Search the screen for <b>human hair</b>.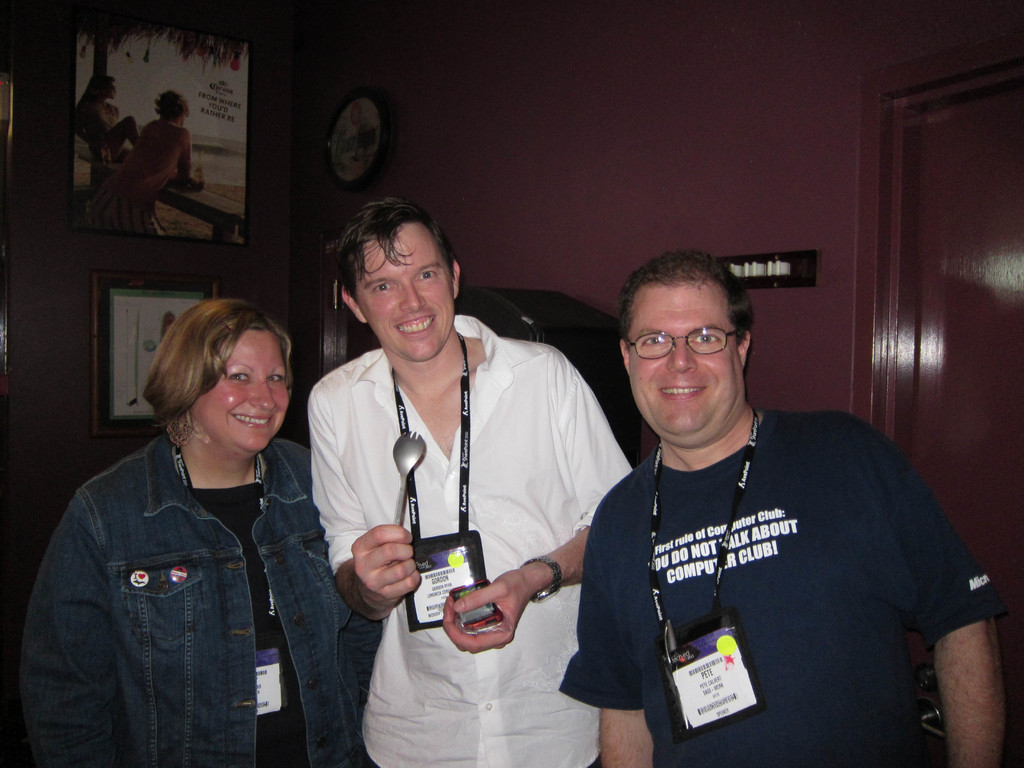
Found at 330/190/453/296.
